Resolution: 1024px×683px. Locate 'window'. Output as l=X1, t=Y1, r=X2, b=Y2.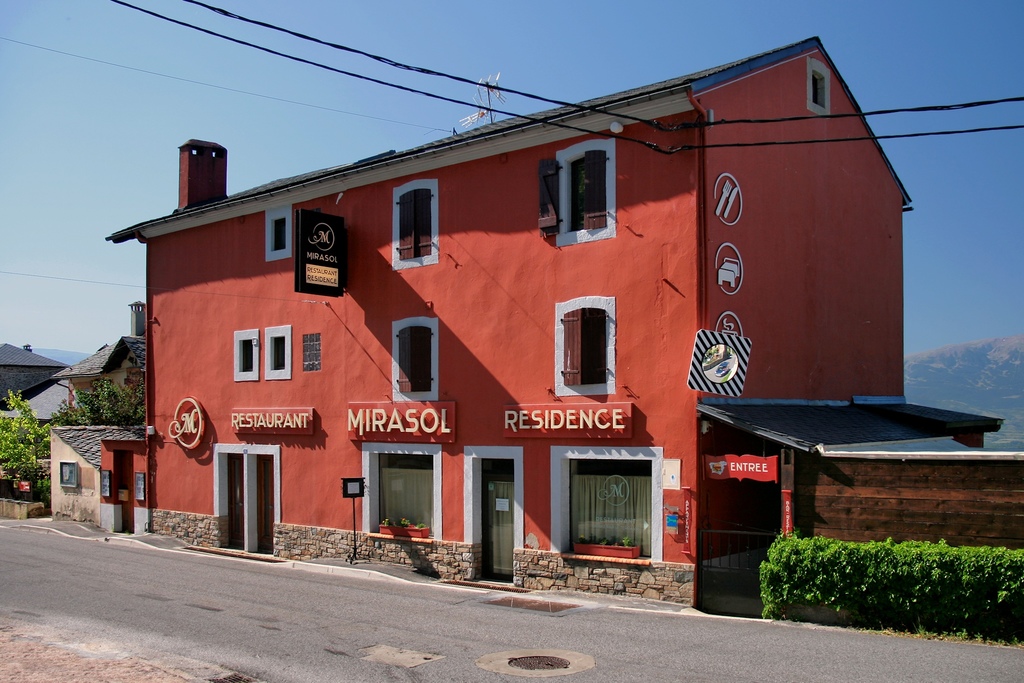
l=263, t=324, r=294, b=384.
